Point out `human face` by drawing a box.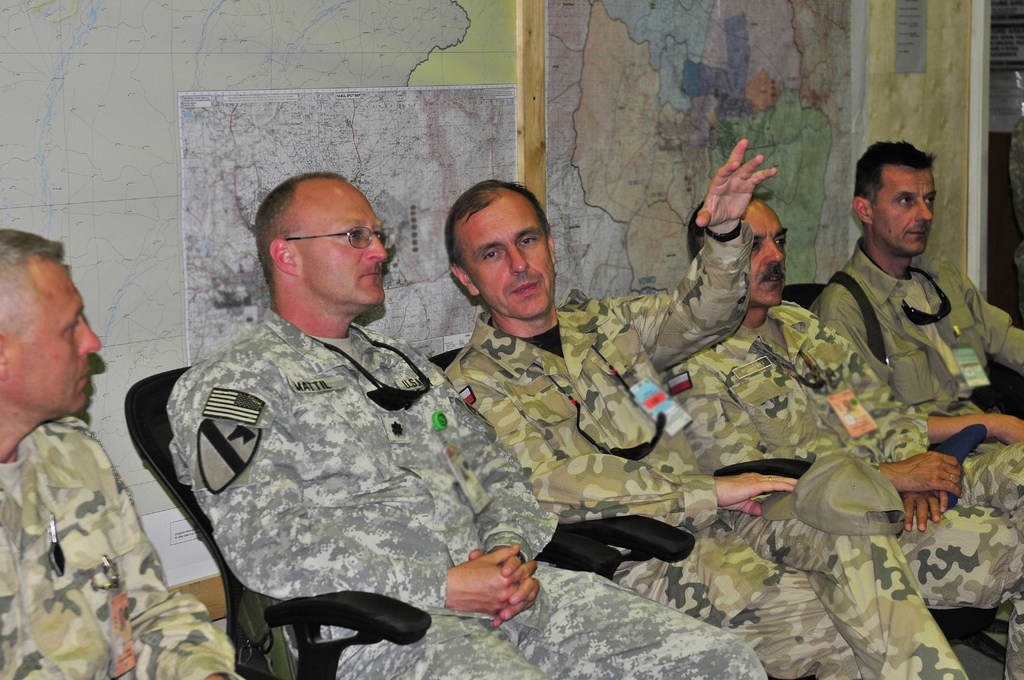
BBox(8, 257, 100, 414).
